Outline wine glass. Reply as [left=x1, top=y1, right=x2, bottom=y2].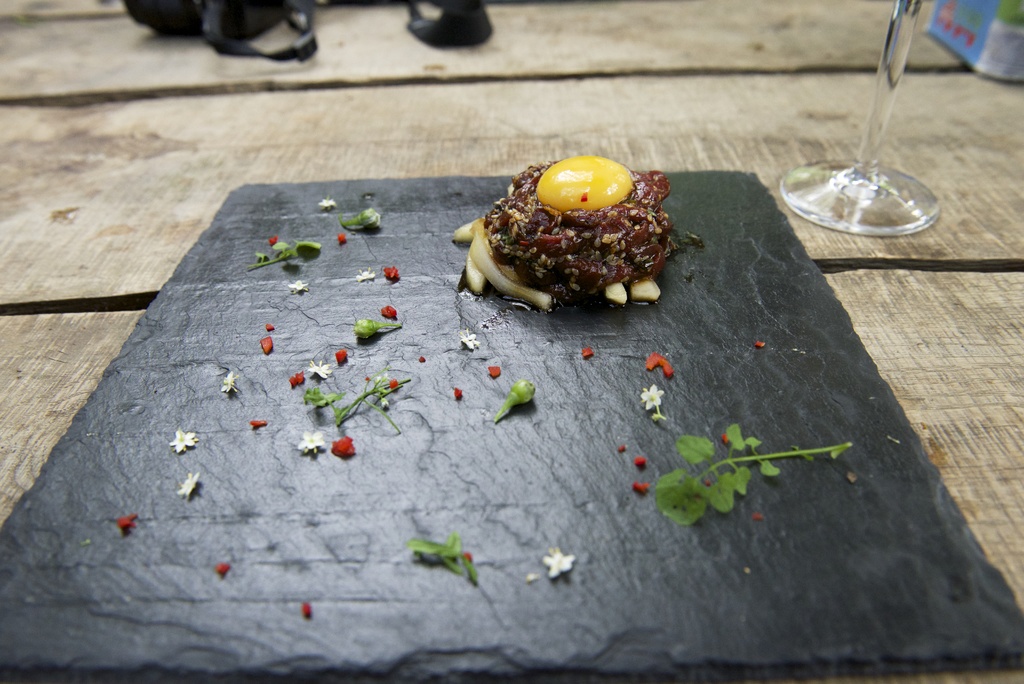
[left=778, top=0, right=940, bottom=235].
